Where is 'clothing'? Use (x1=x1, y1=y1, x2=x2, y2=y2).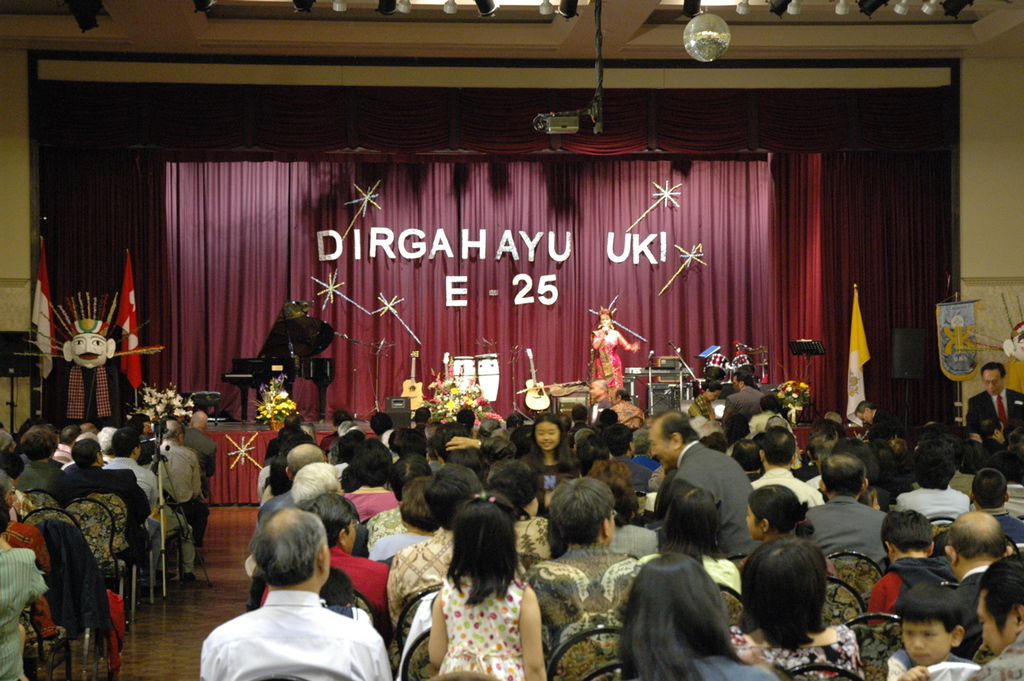
(x1=161, y1=441, x2=208, y2=547).
